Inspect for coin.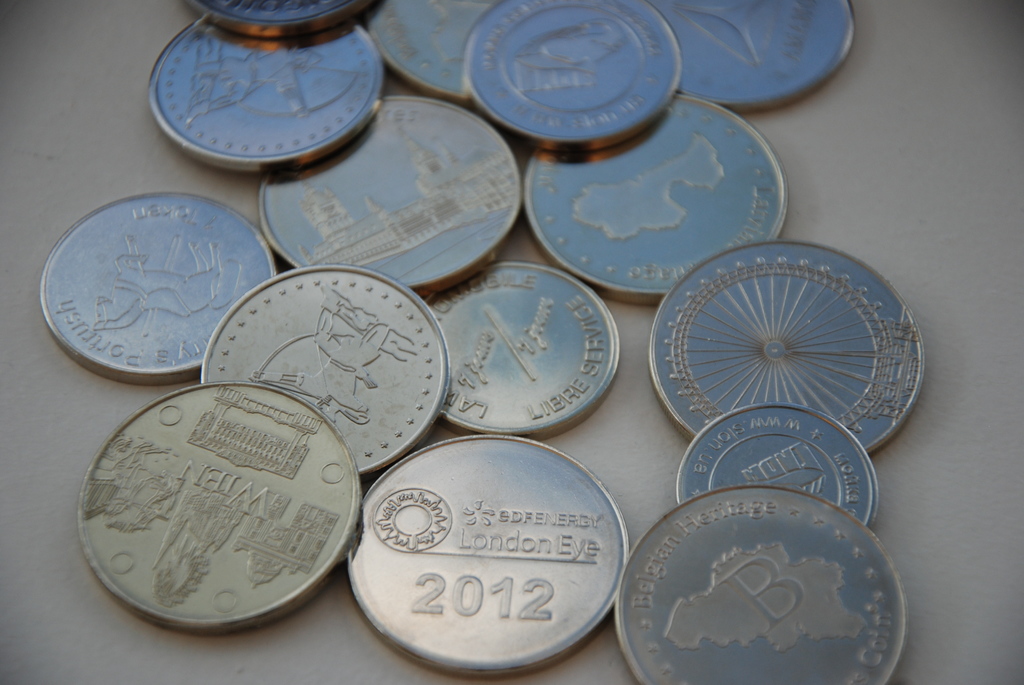
Inspection: (515, 98, 787, 301).
